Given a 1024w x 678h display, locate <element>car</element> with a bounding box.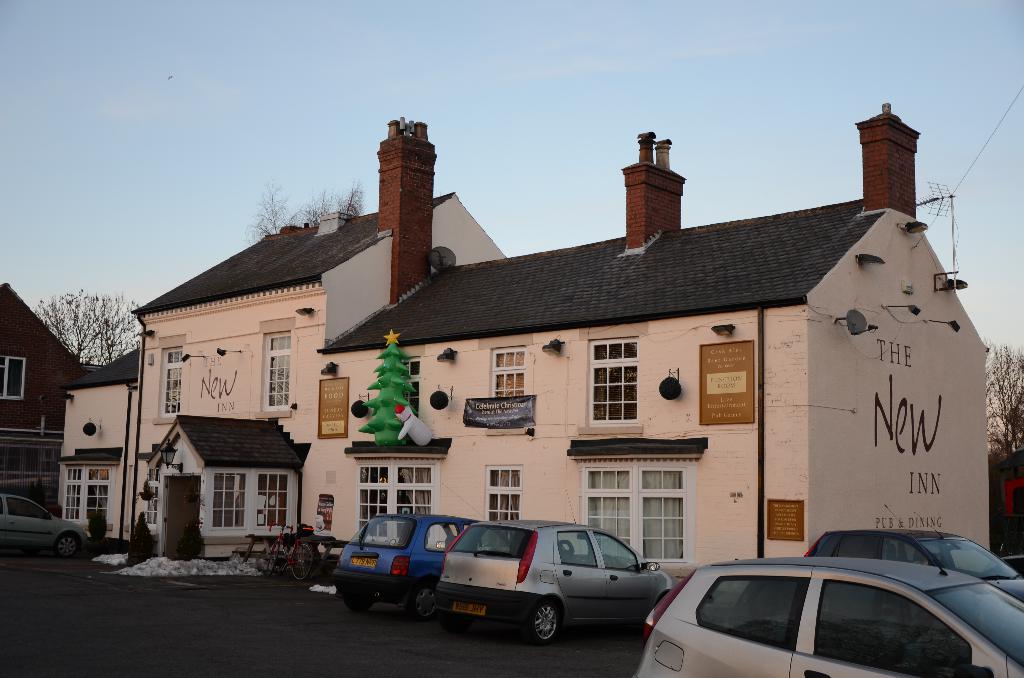
Located: <region>803, 511, 1023, 604</region>.
